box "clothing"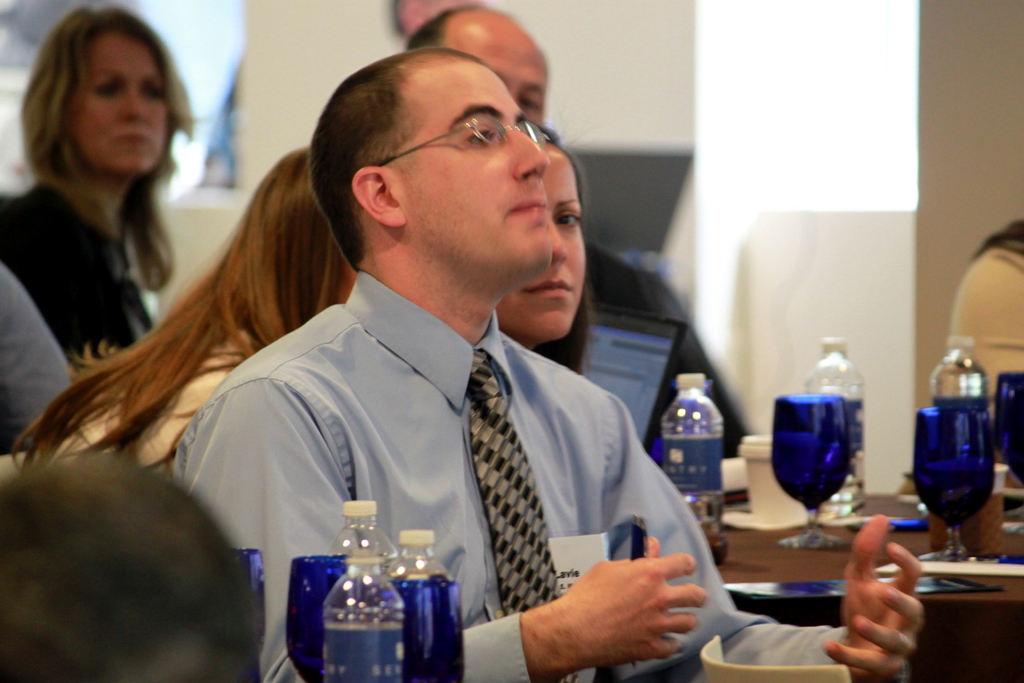
(left=54, top=331, right=257, bottom=484)
